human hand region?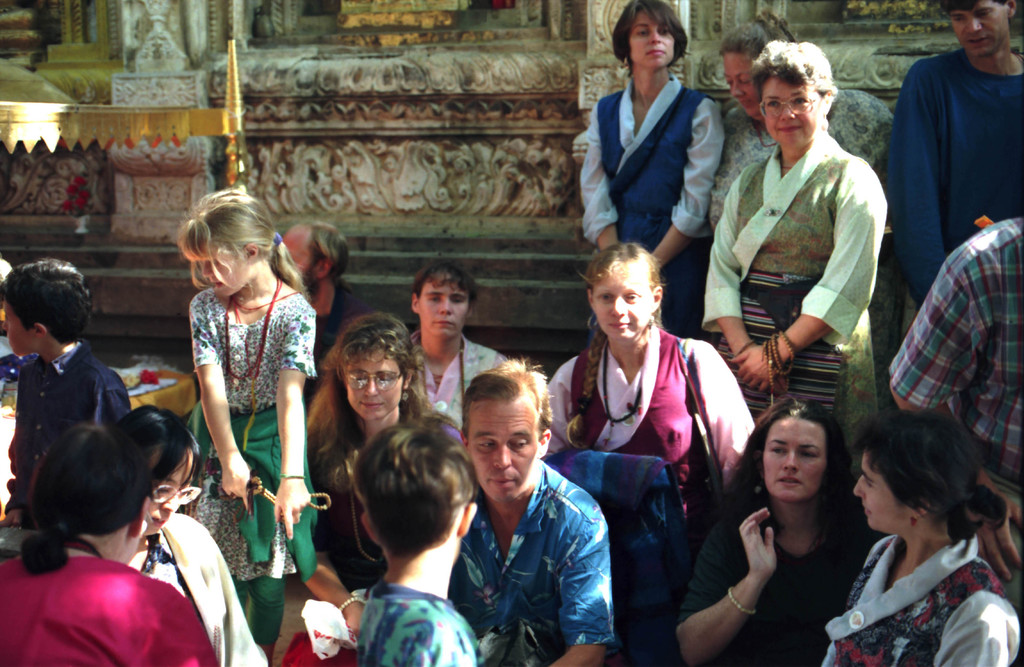
(x1=725, y1=337, x2=784, y2=395)
